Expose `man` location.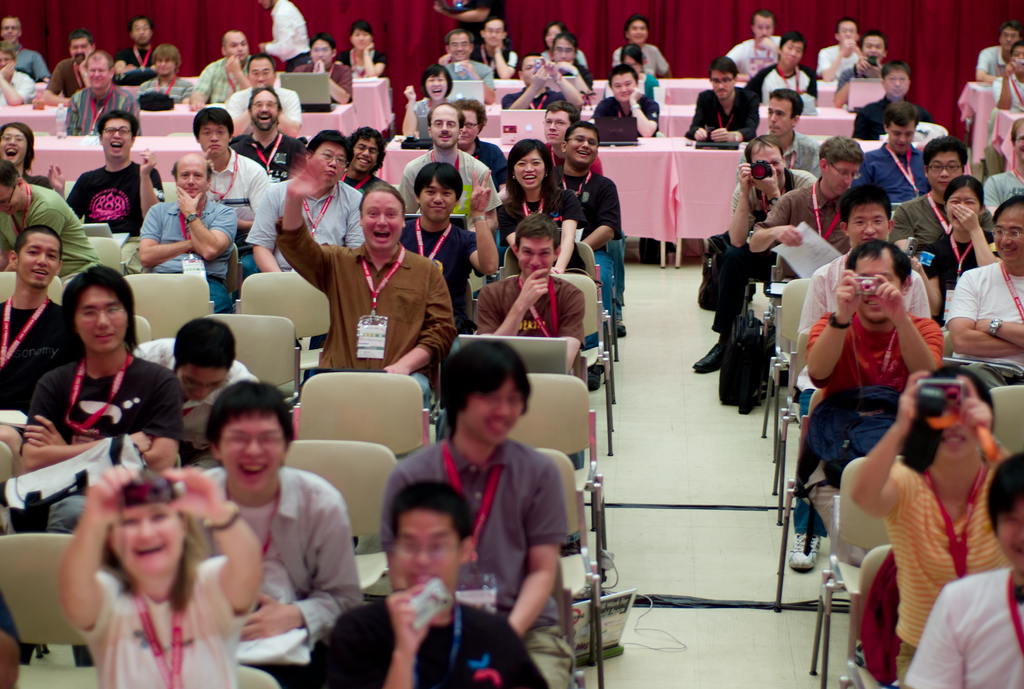
Exposed at locate(687, 56, 758, 145).
